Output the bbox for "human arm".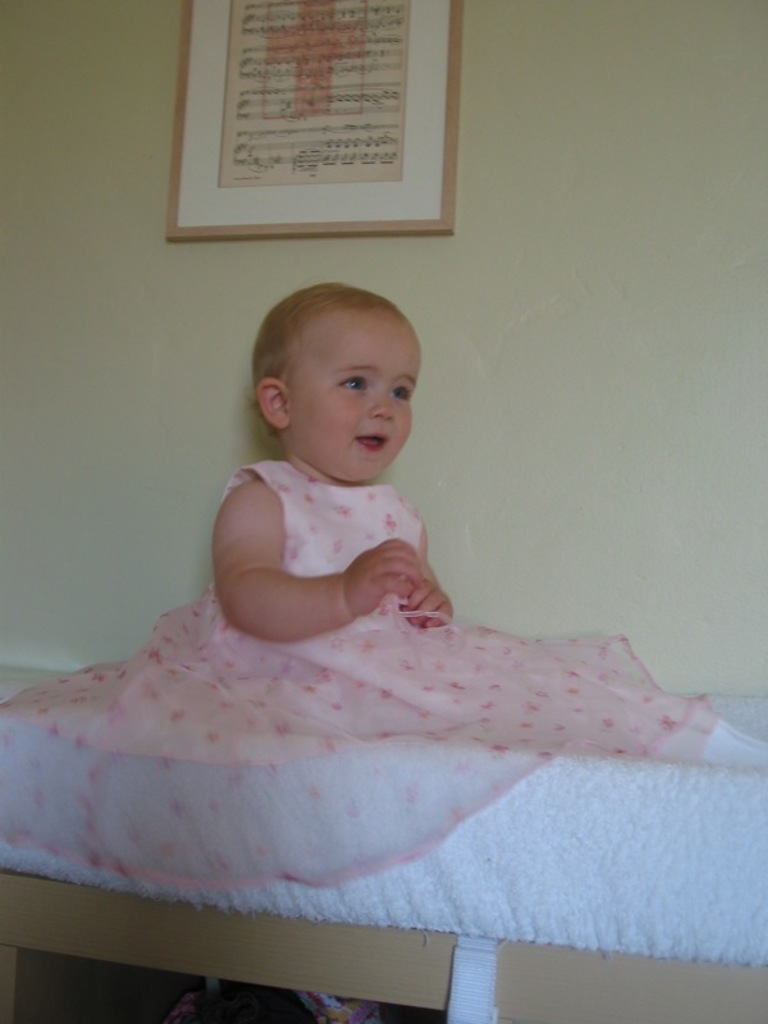
<region>401, 520, 454, 632</region>.
